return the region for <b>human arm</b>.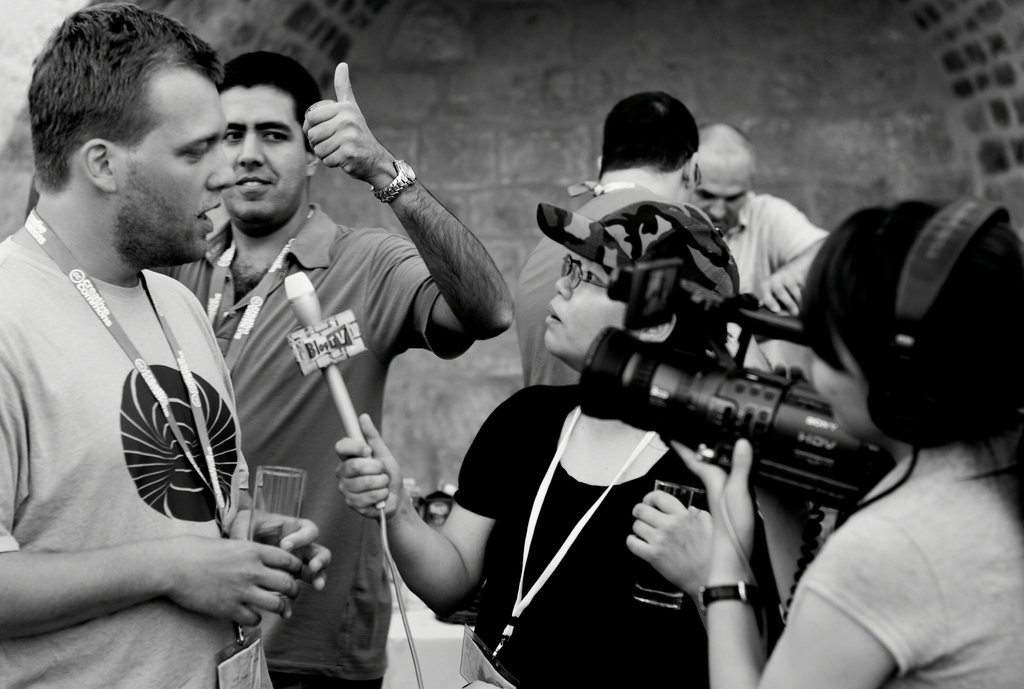
box(323, 382, 564, 615).
